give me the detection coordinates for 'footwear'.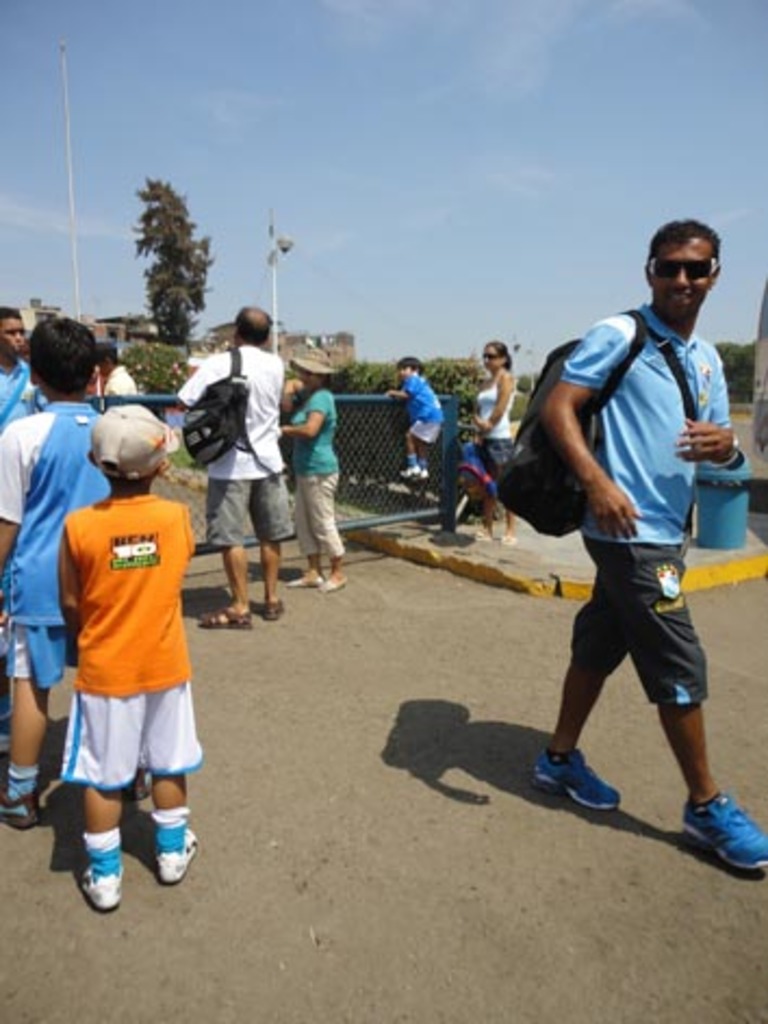
[69,859,132,913].
